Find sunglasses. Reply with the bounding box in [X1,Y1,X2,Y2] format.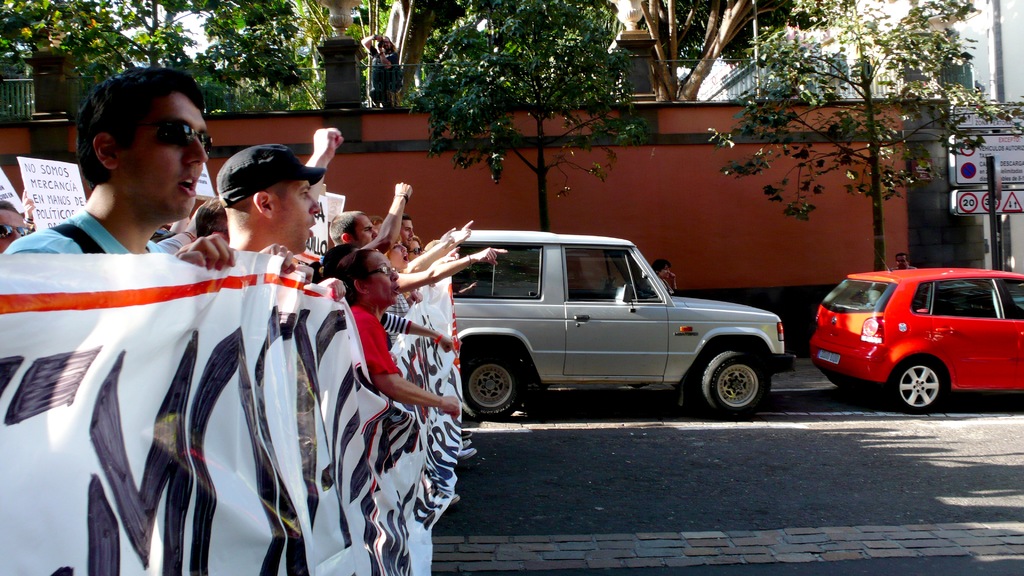
[131,120,212,150].
